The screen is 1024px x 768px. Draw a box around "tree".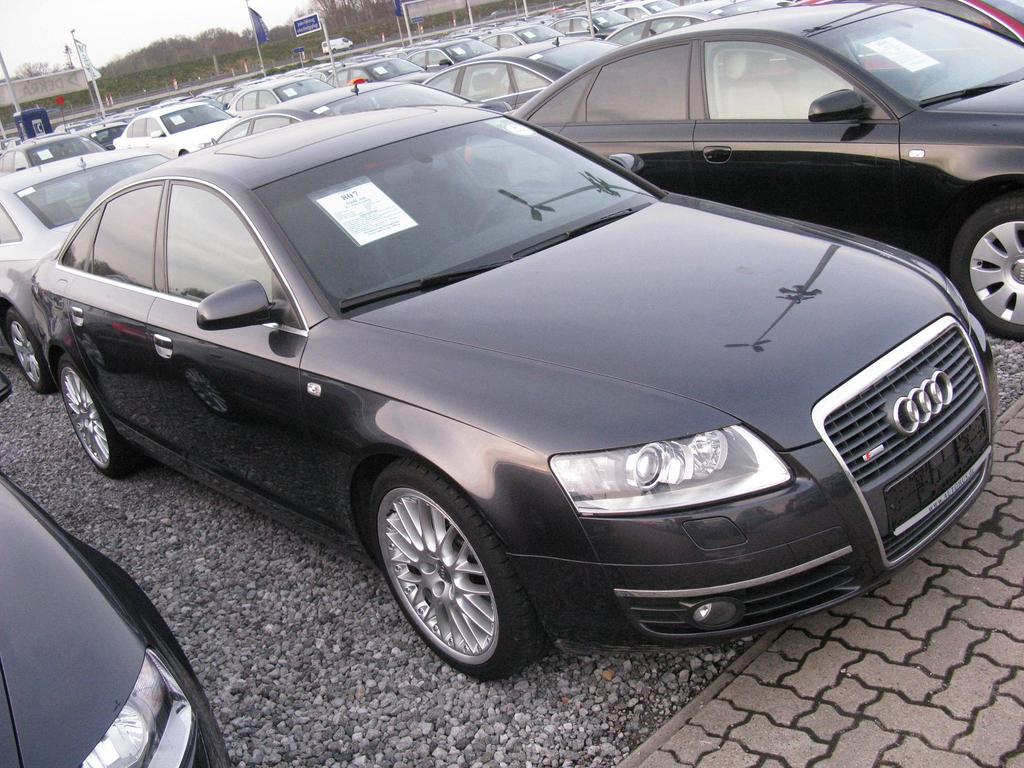
bbox(256, 22, 294, 42).
